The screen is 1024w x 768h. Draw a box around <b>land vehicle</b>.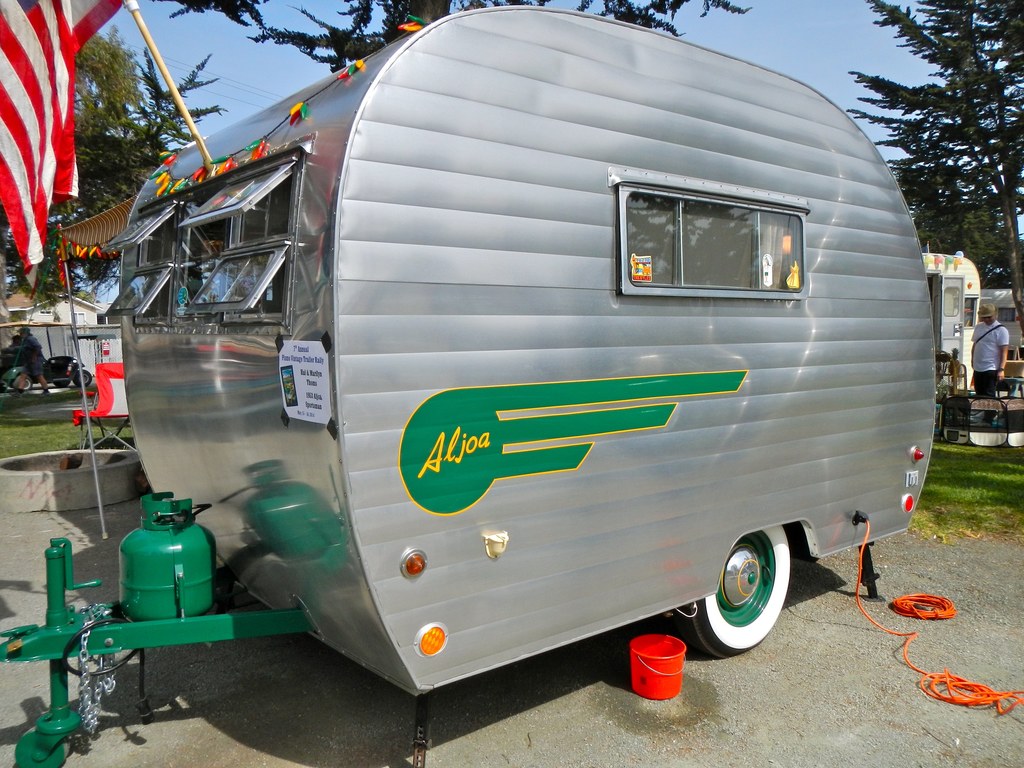
detection(129, 10, 945, 653).
